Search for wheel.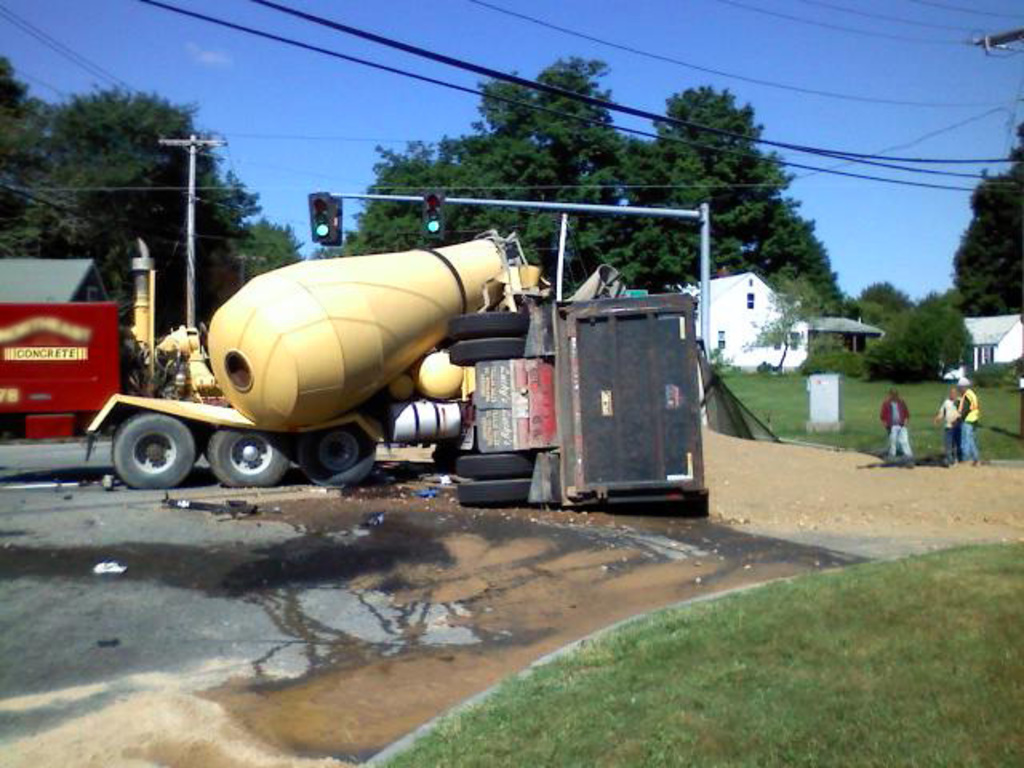
Found at Rect(453, 314, 528, 338).
